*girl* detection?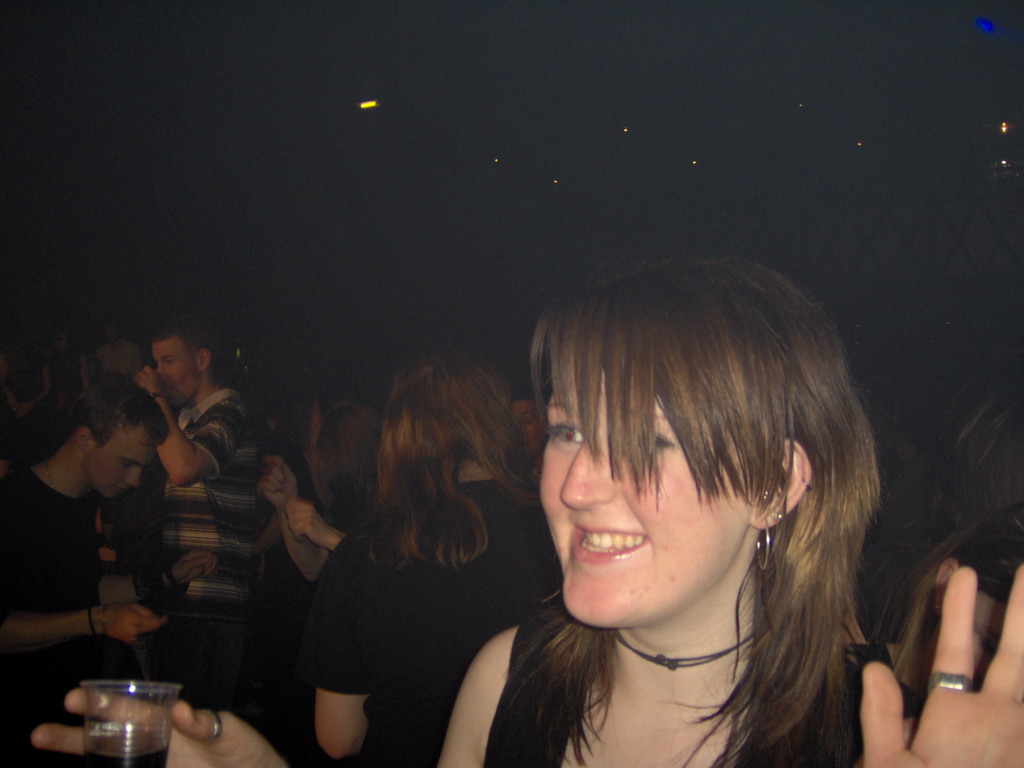
27 257 1023 767
